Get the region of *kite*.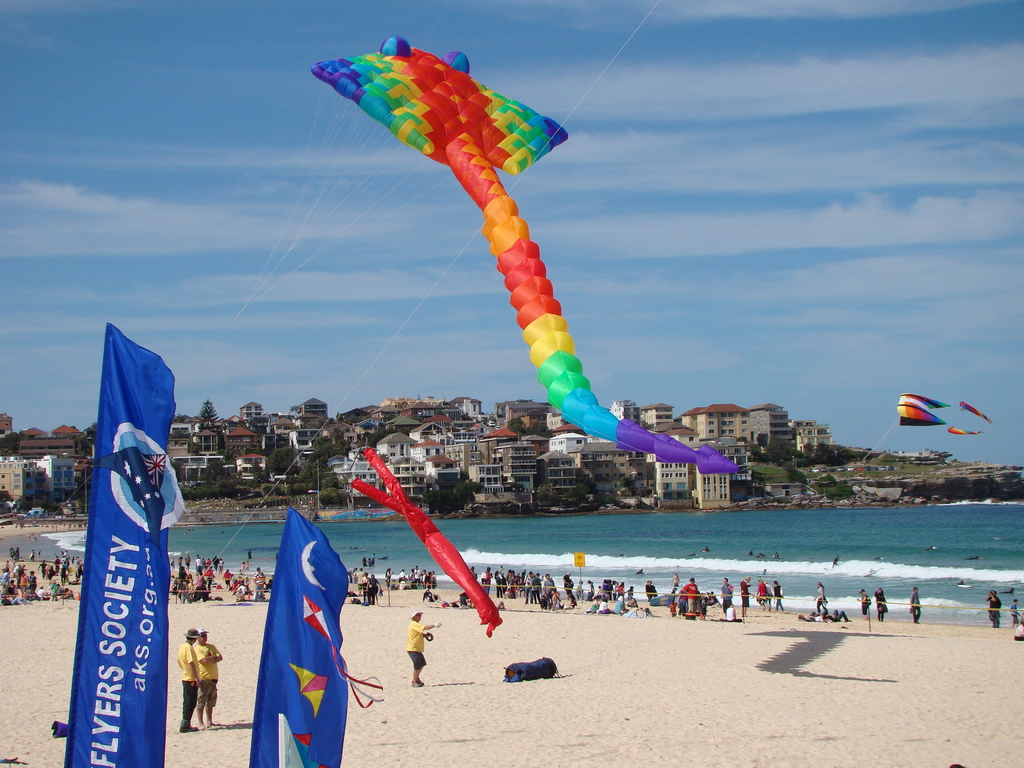
crop(349, 444, 500, 634).
